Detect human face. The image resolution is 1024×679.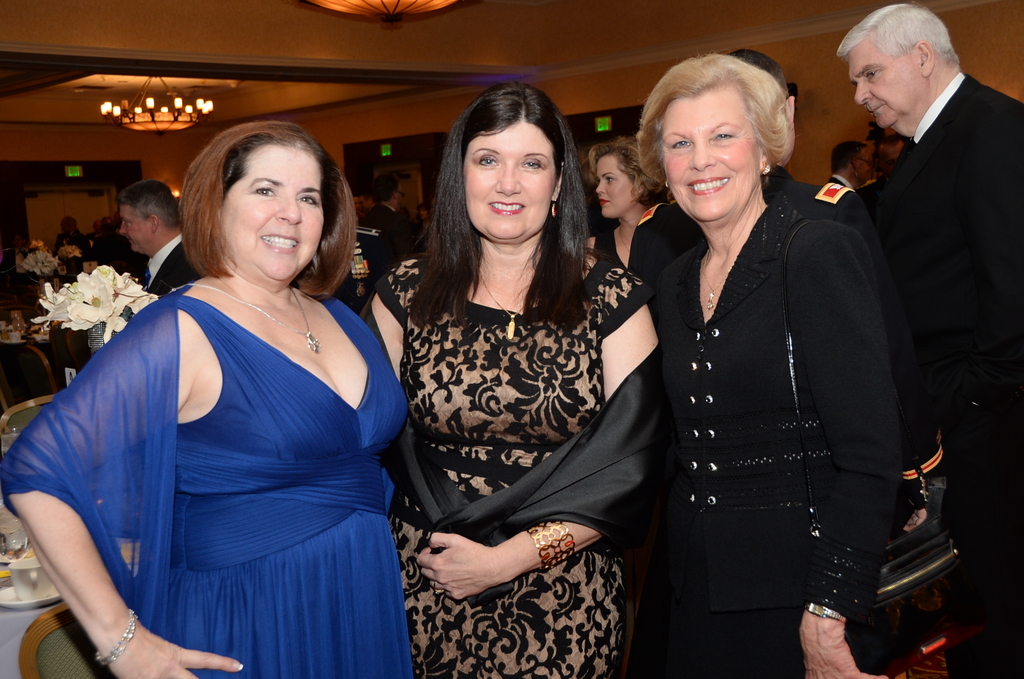
l=595, t=156, r=631, b=218.
